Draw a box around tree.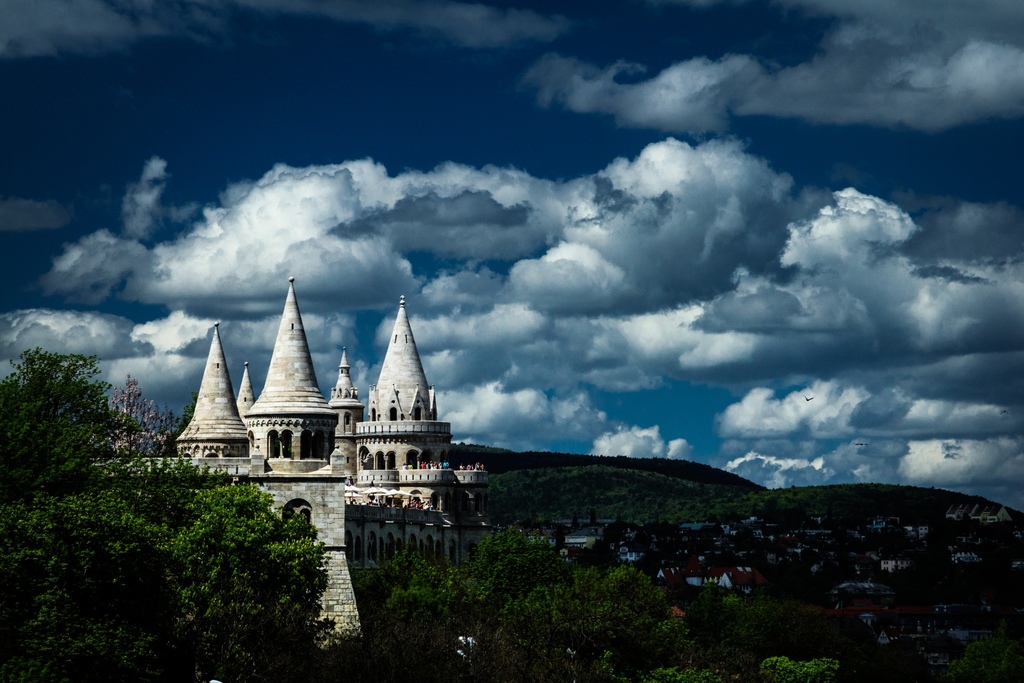
[0, 337, 115, 499].
